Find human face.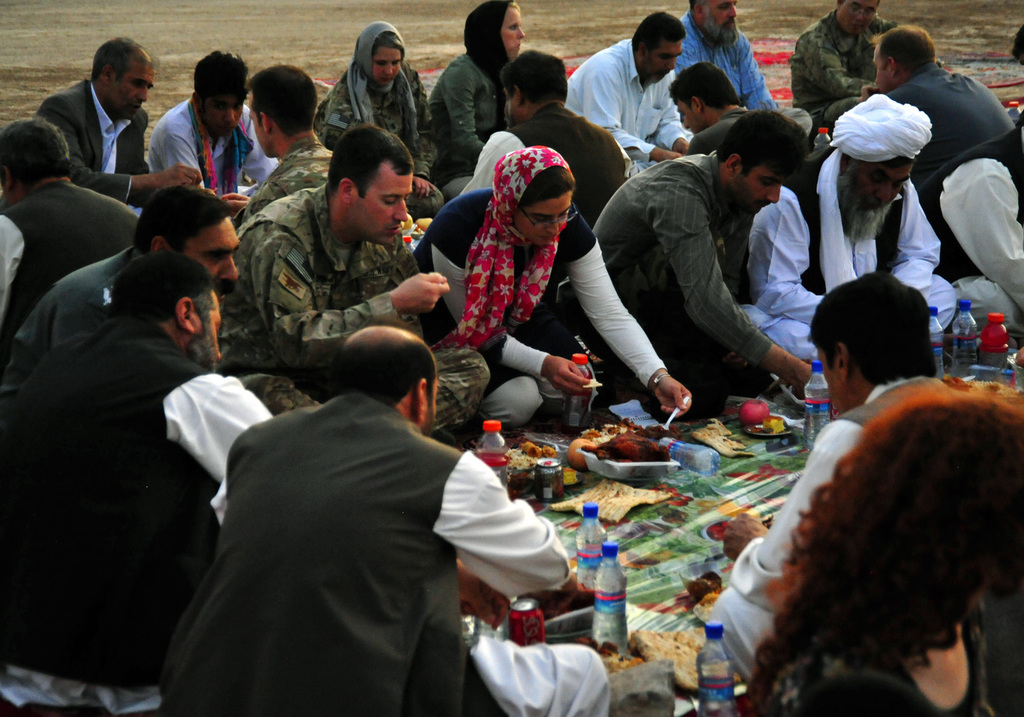
bbox=(171, 208, 243, 313).
